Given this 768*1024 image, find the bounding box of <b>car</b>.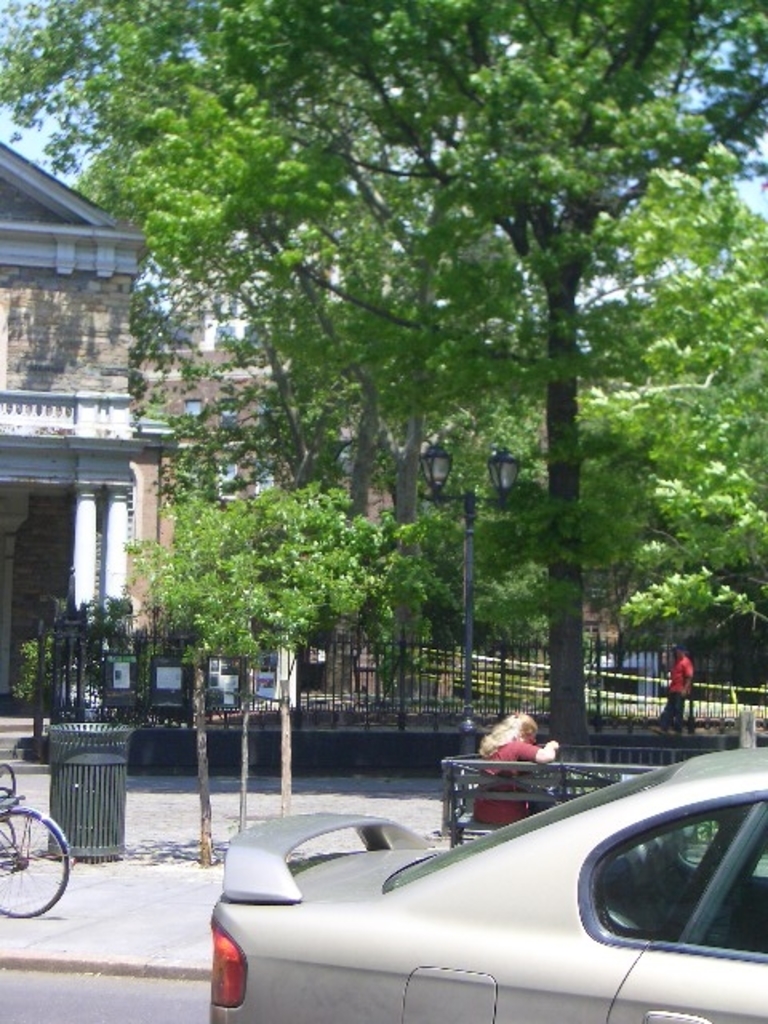
Rect(170, 765, 767, 1023).
